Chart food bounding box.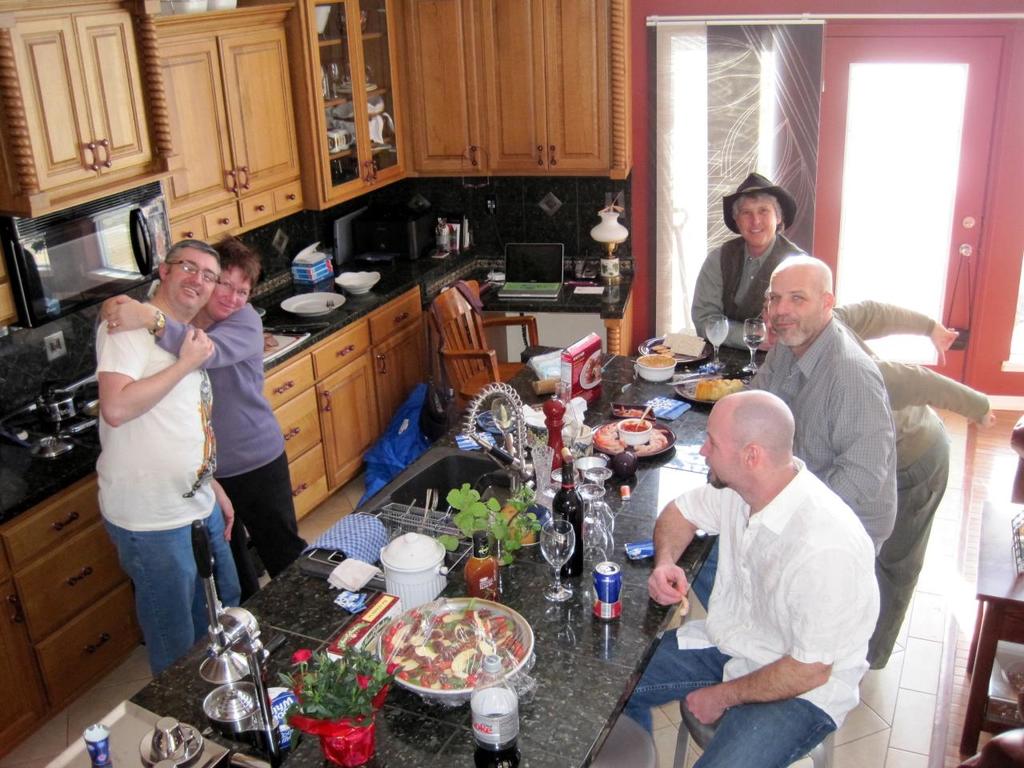
Charted: <bbox>695, 378, 747, 401</bbox>.
